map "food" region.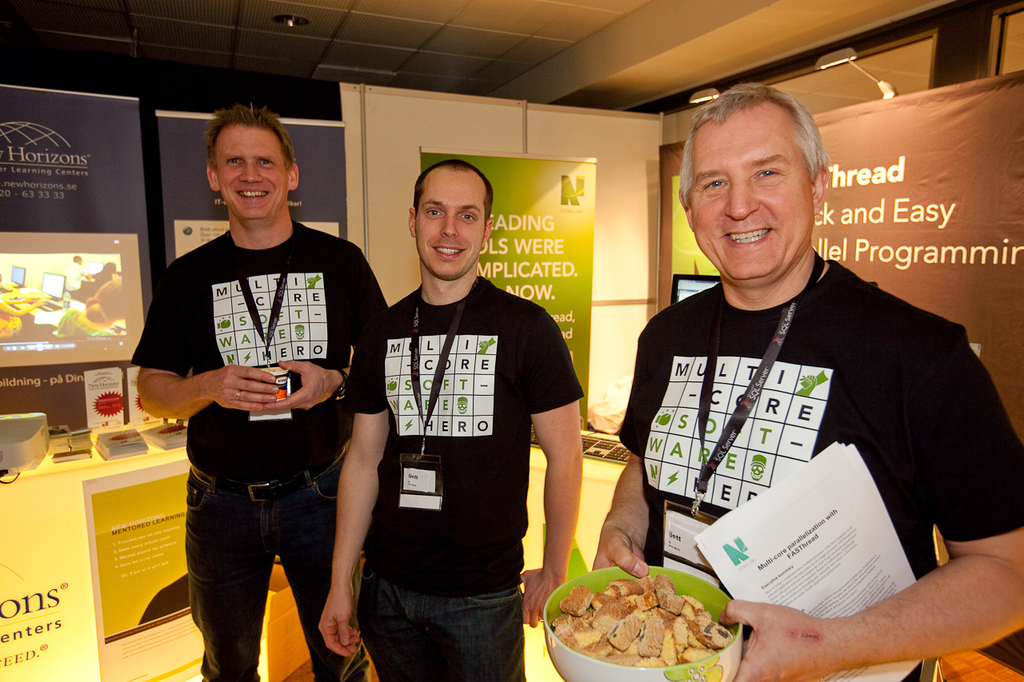
Mapped to {"left": 557, "top": 570, "right": 731, "bottom": 669}.
